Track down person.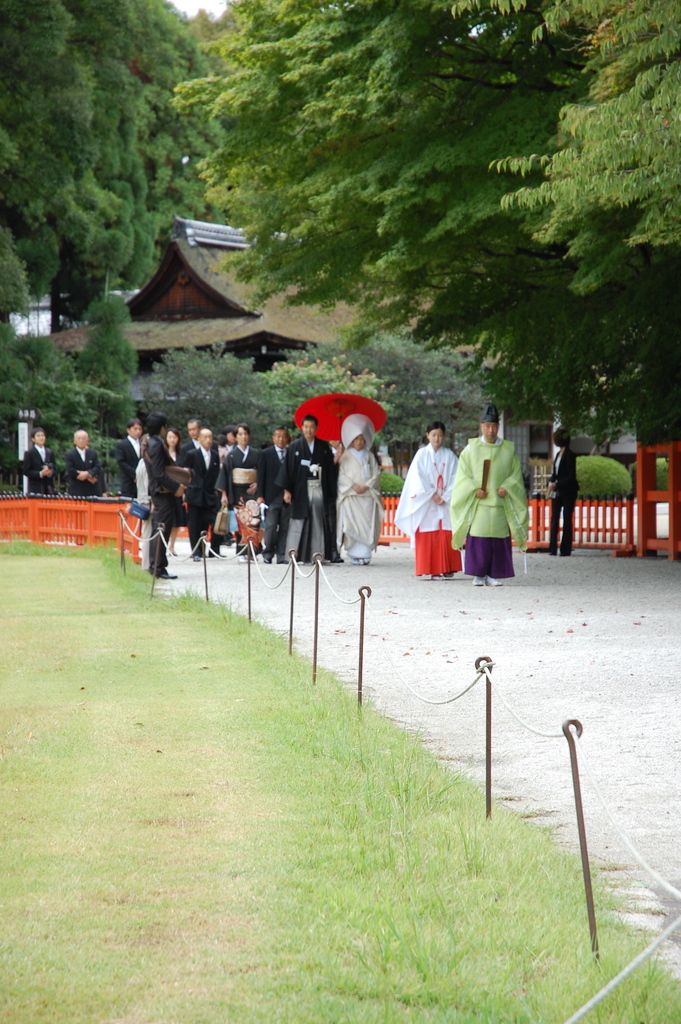
Tracked to [left=341, top=404, right=386, bottom=561].
